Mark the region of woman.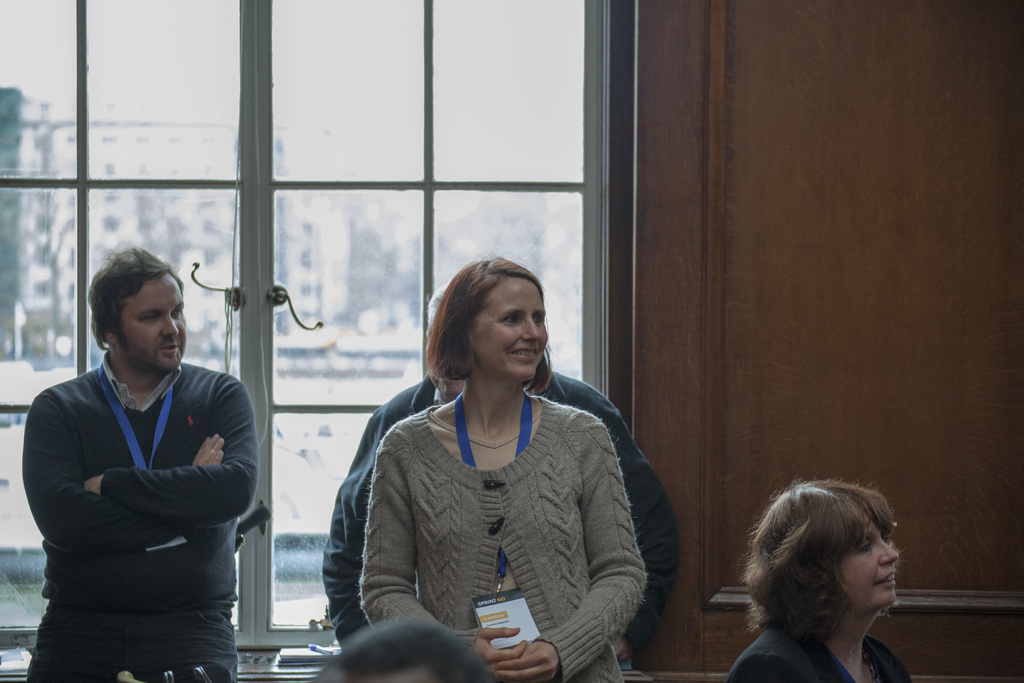
Region: detection(729, 471, 909, 682).
